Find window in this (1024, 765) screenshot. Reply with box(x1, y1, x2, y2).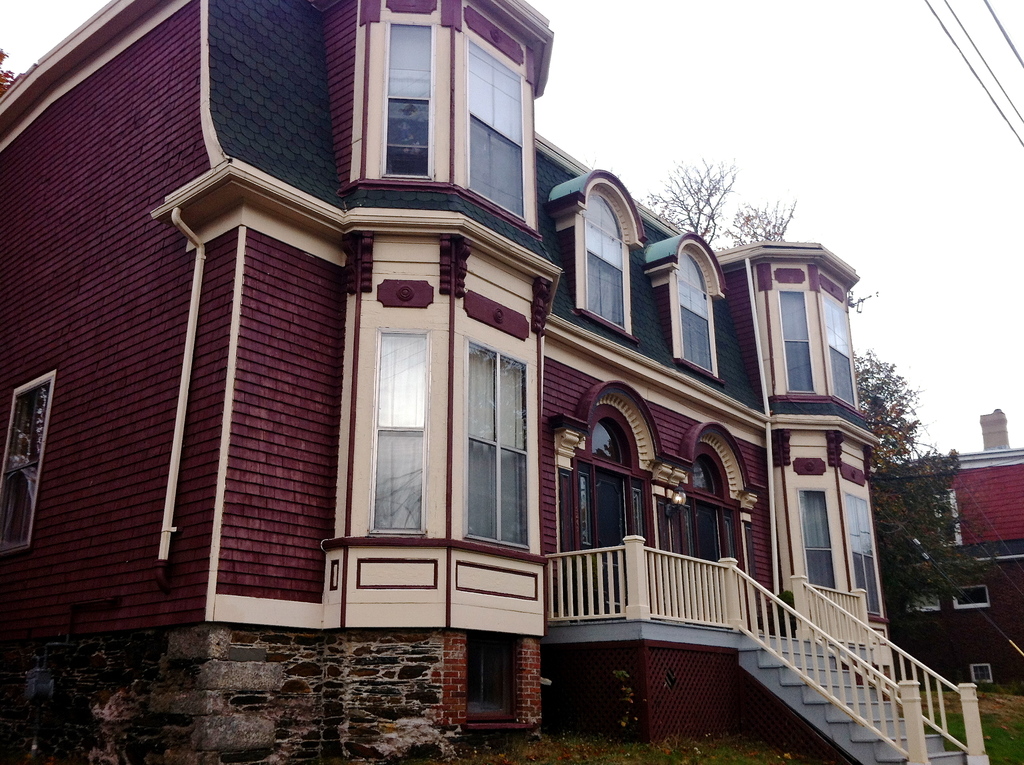
box(366, 329, 432, 531).
